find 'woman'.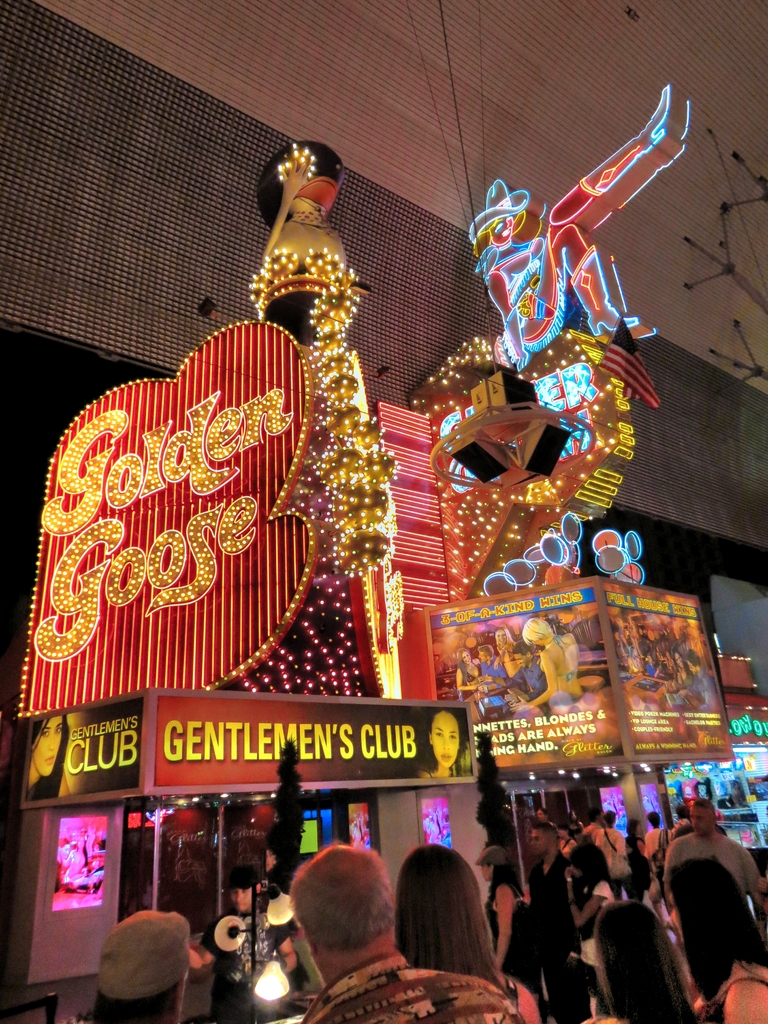
549:844:620:1014.
